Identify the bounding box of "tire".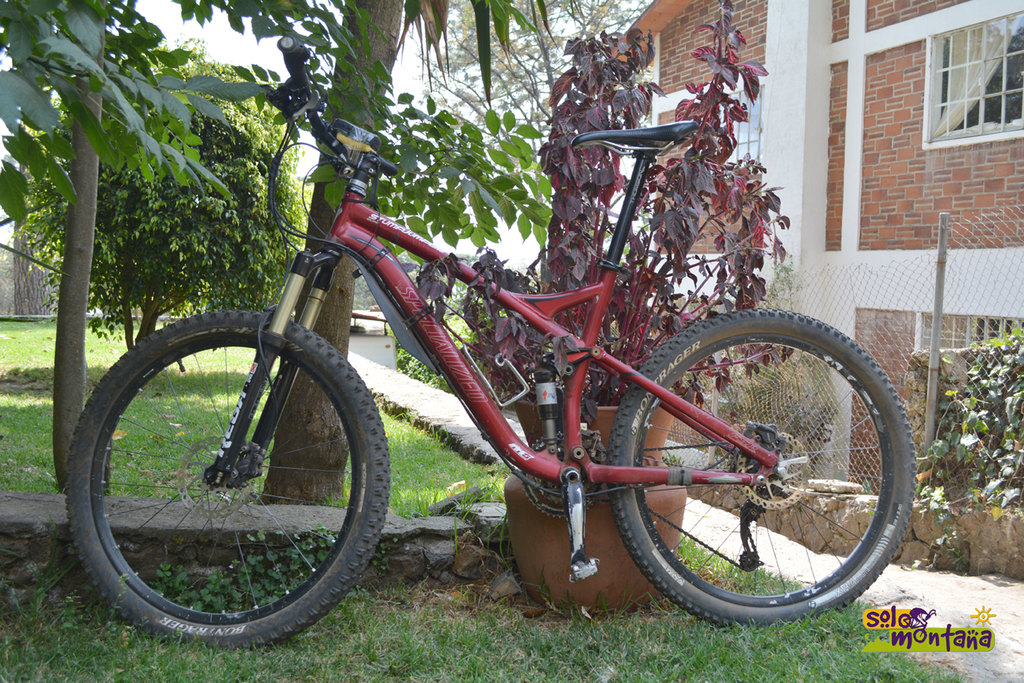
box(605, 308, 915, 628).
